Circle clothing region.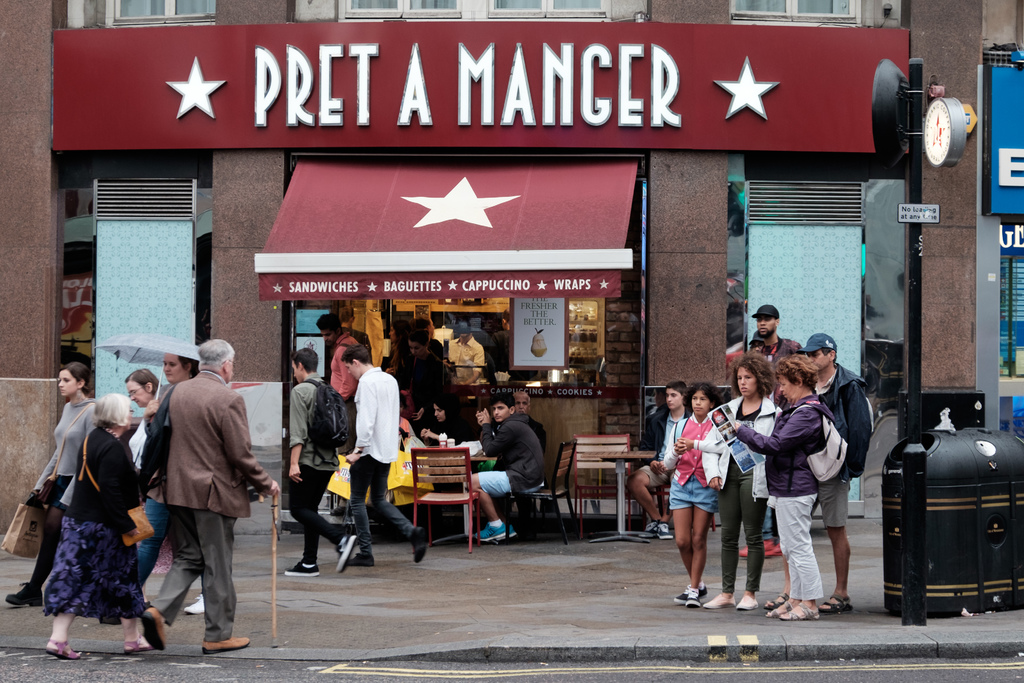
Region: 483 419 540 486.
